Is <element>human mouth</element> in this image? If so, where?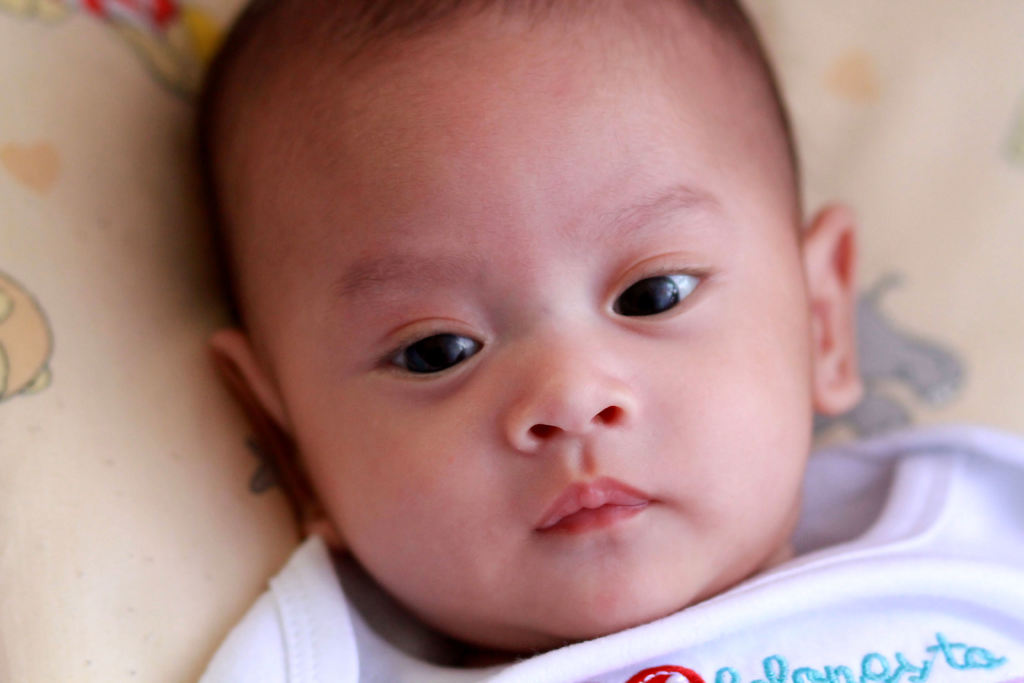
Yes, at 546 477 660 562.
